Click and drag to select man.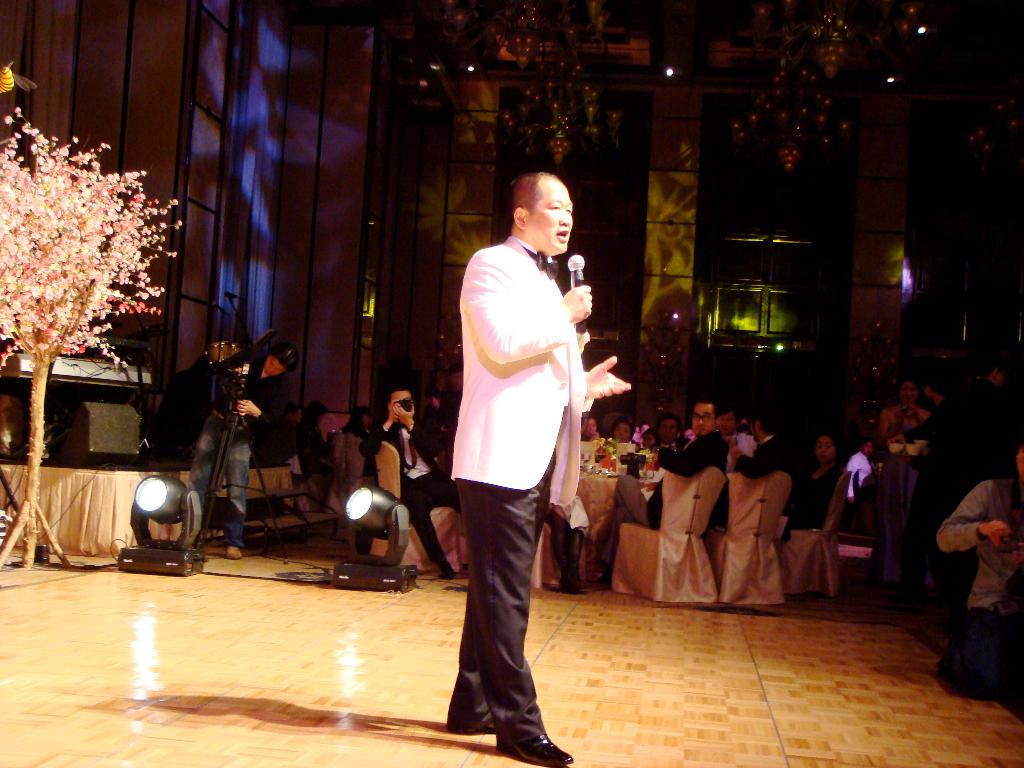
Selection: bbox(844, 439, 871, 500).
